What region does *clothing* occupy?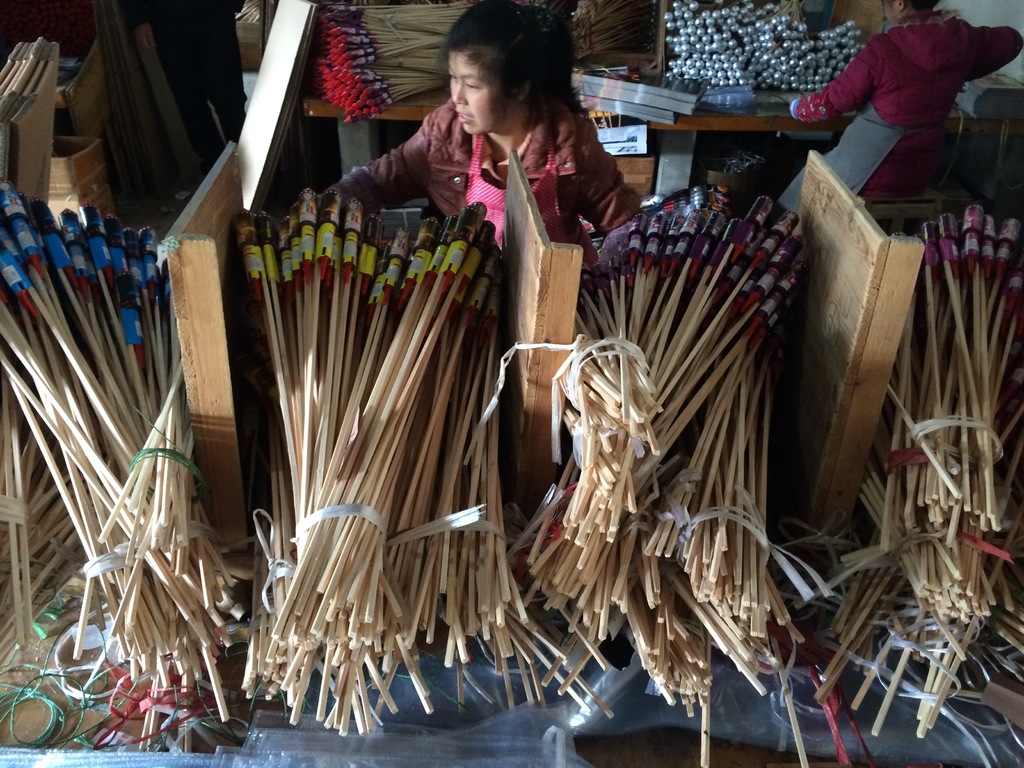
left=127, top=0, right=250, bottom=172.
